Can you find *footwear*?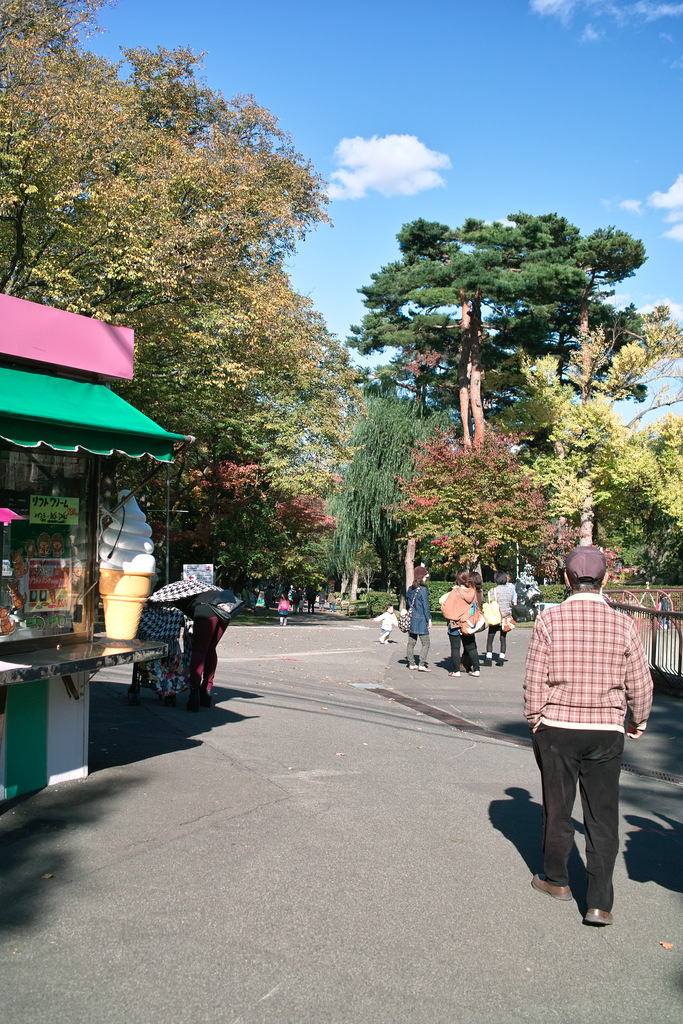
Yes, bounding box: locate(580, 905, 613, 926).
